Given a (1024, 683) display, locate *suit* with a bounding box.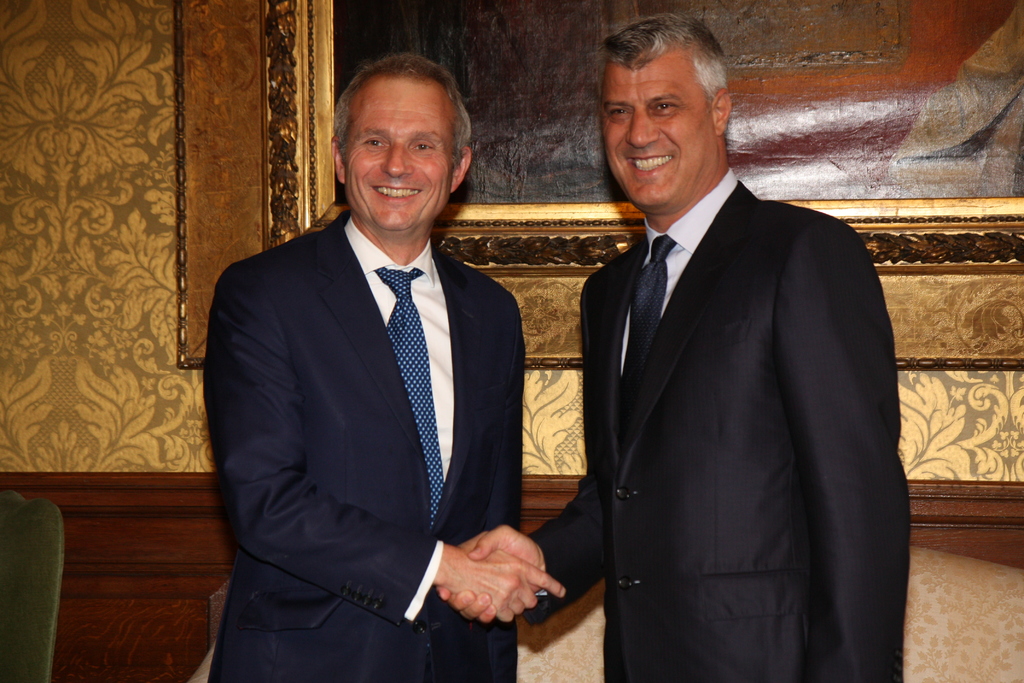
Located: rect(524, 167, 911, 682).
